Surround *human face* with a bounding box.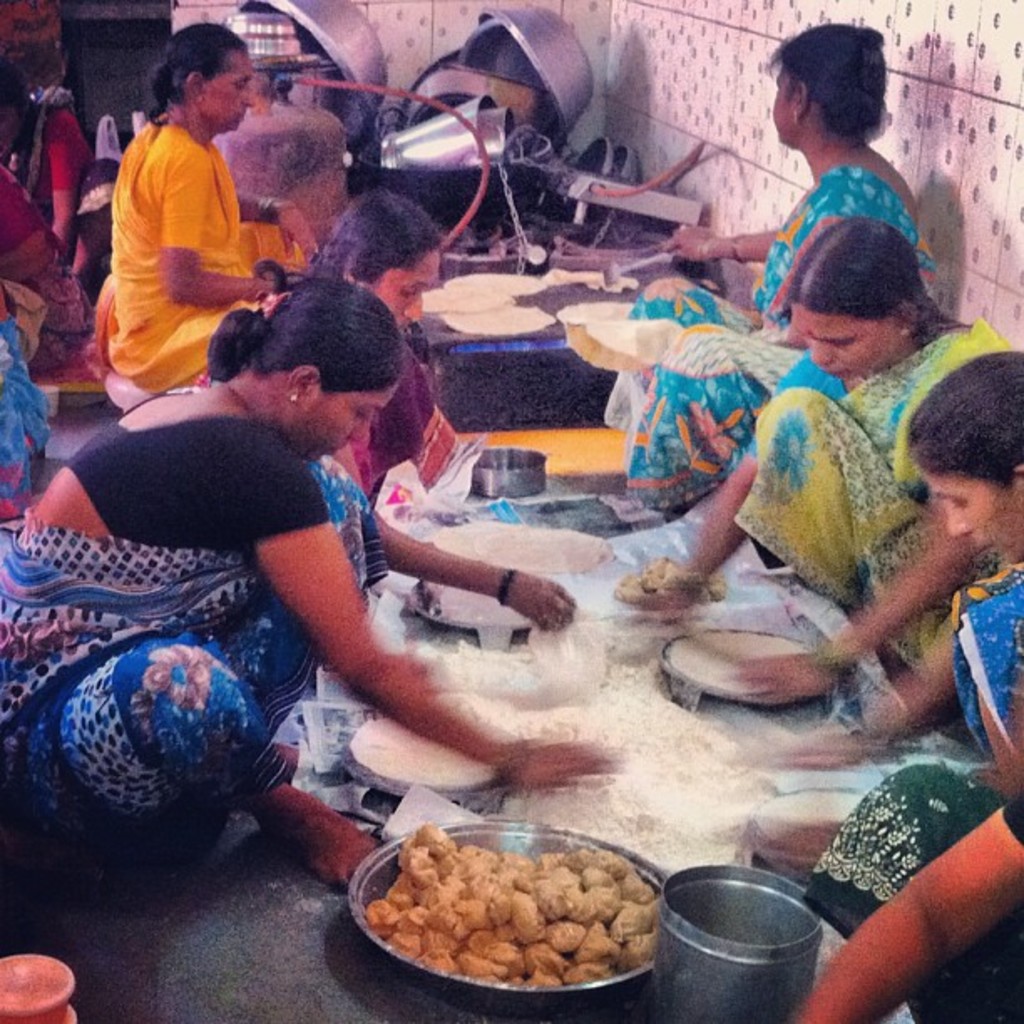
select_region(202, 50, 263, 127).
